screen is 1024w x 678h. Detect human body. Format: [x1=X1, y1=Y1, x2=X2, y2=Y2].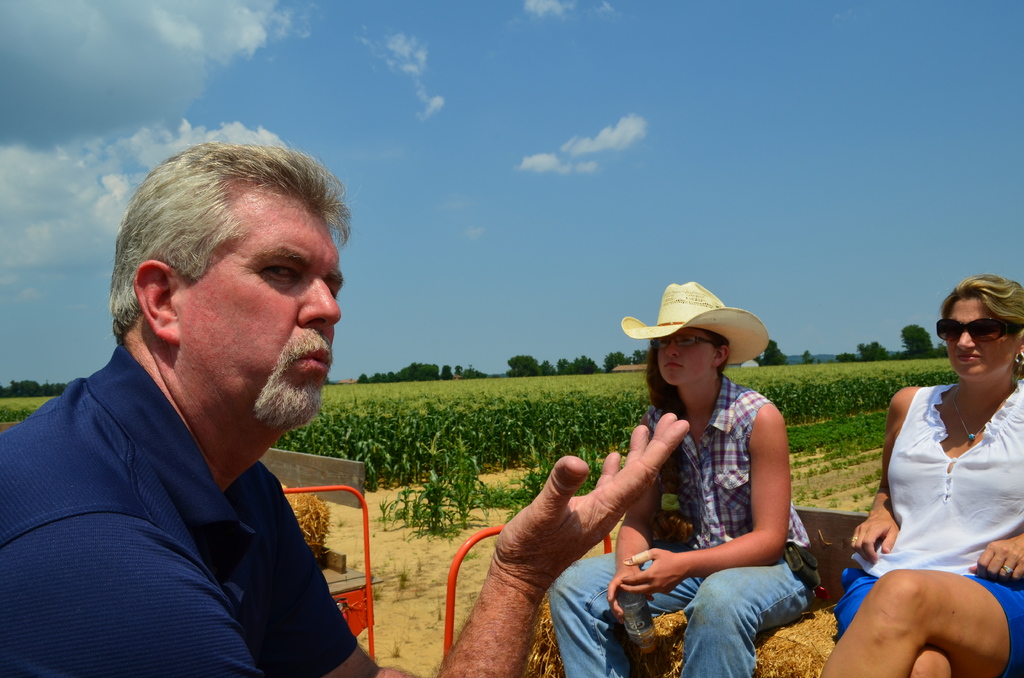
[x1=553, y1=280, x2=822, y2=675].
